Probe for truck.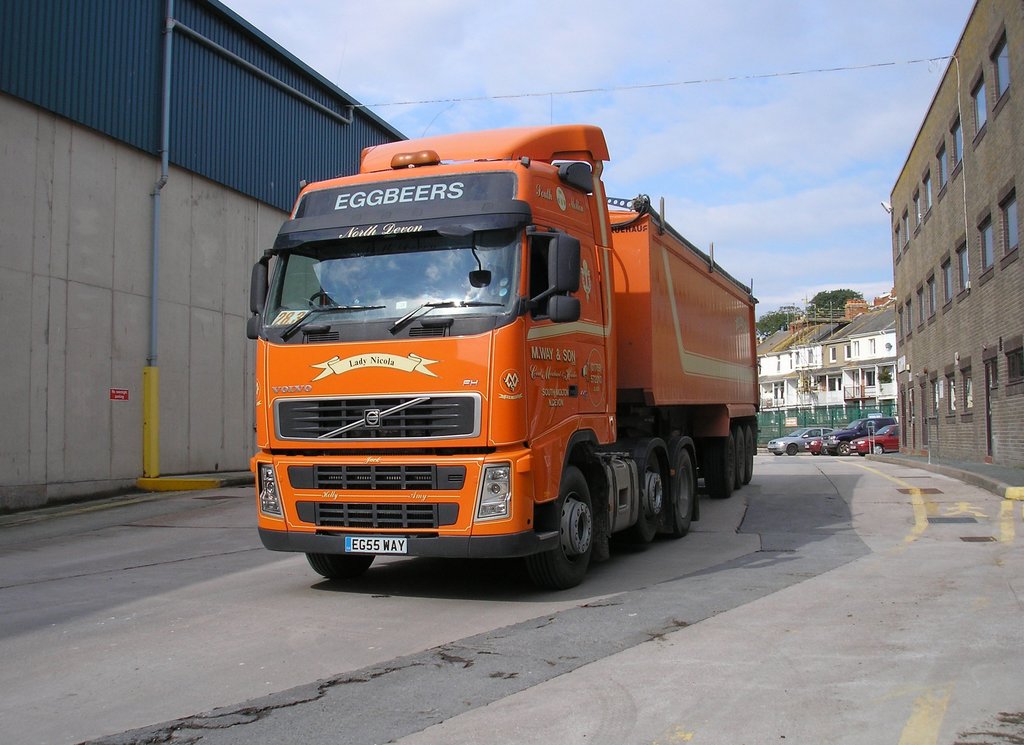
Probe result: 822/416/900/457.
